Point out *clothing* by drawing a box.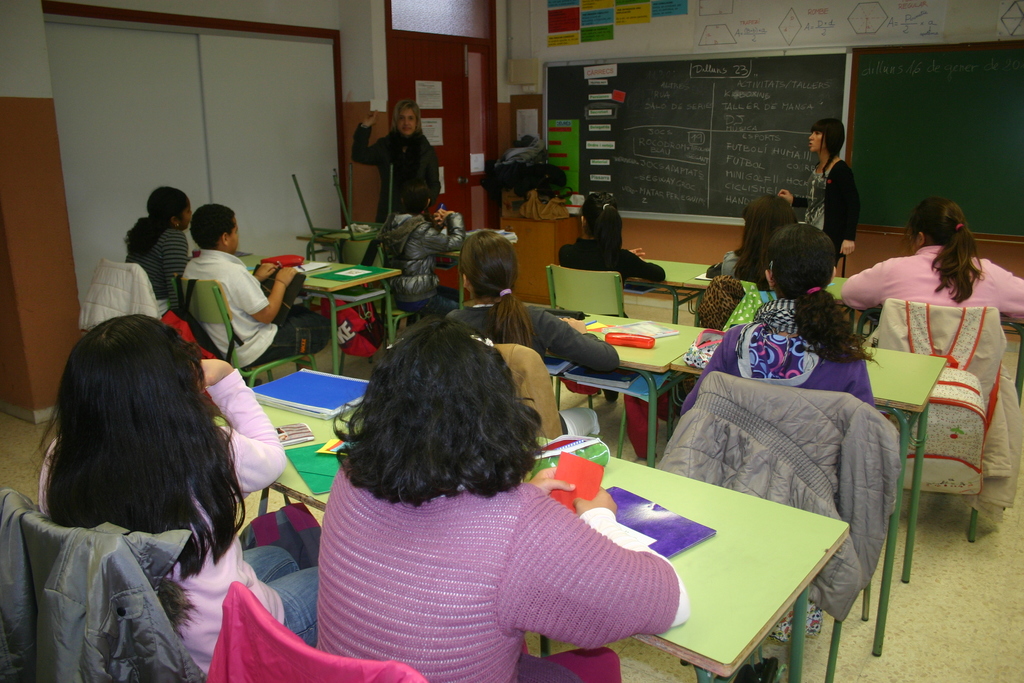
select_region(454, 294, 625, 372).
